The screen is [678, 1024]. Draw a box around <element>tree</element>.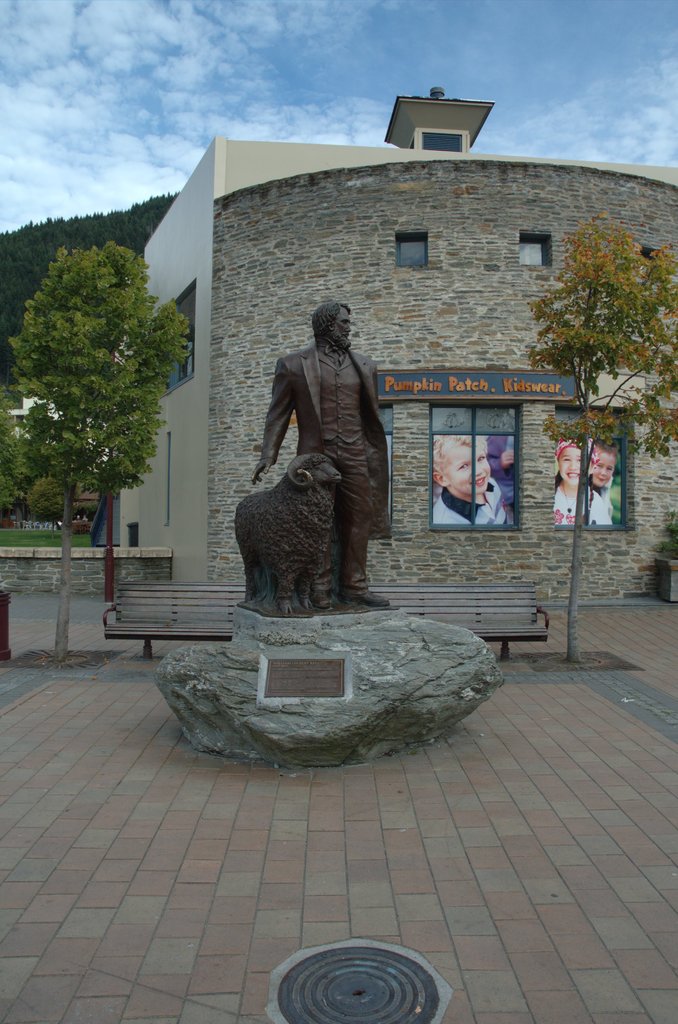
(7,175,186,550).
